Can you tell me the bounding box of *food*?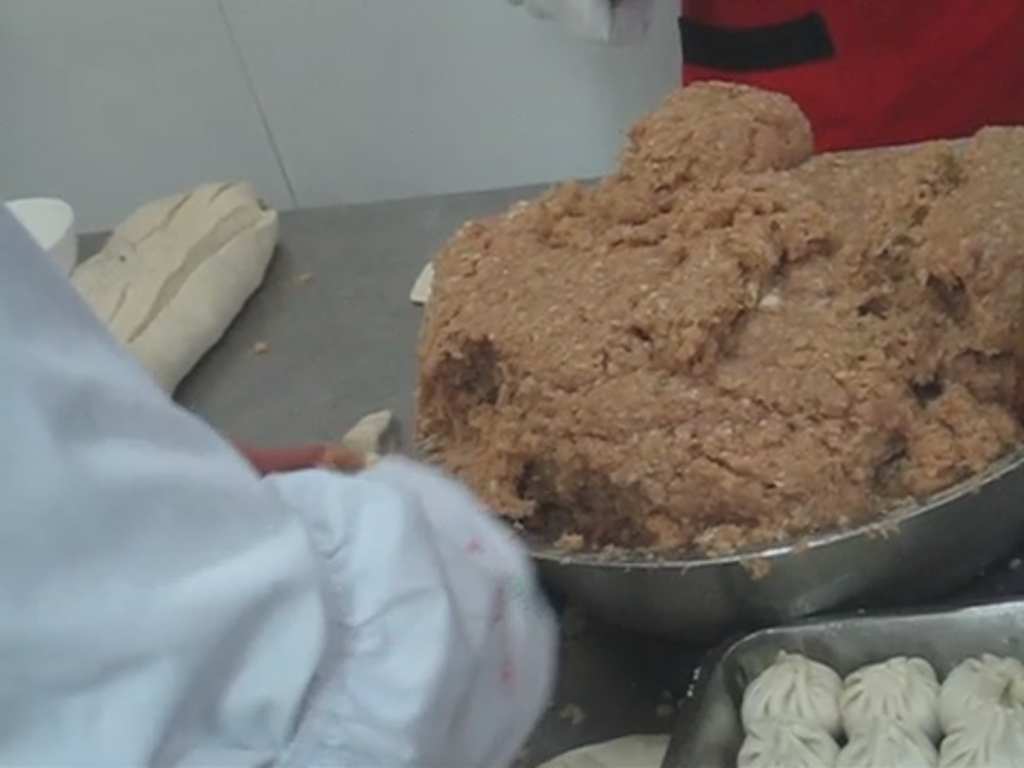
<box>934,655,1022,725</box>.
